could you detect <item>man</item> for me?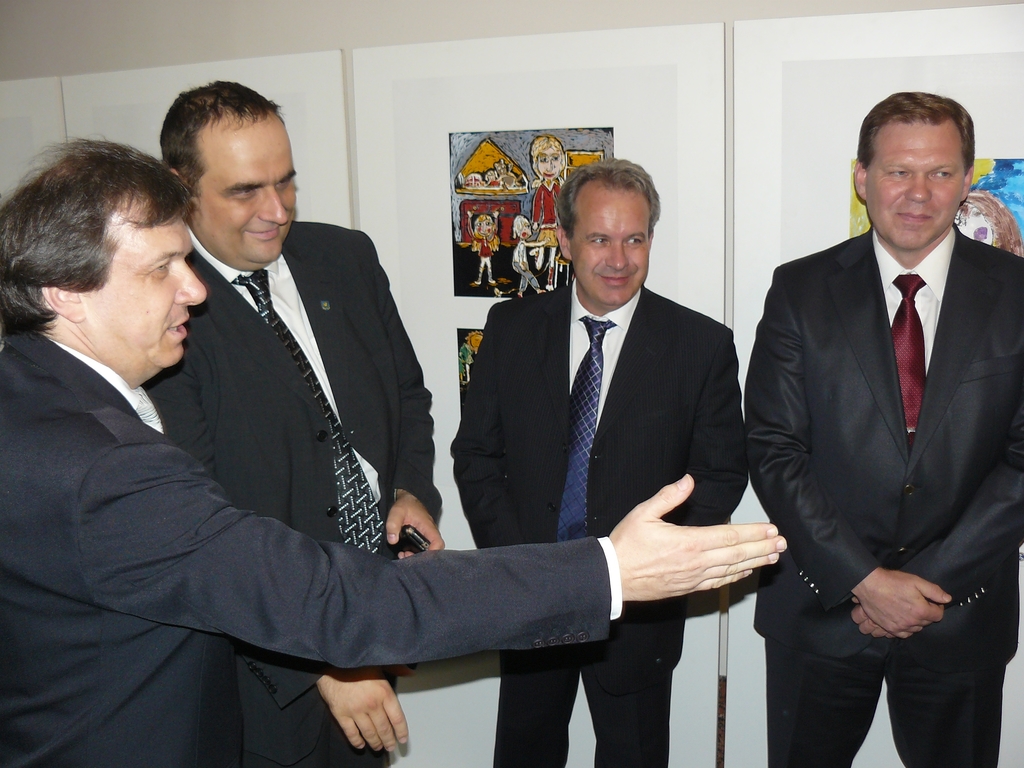
Detection result: crop(0, 131, 787, 767).
